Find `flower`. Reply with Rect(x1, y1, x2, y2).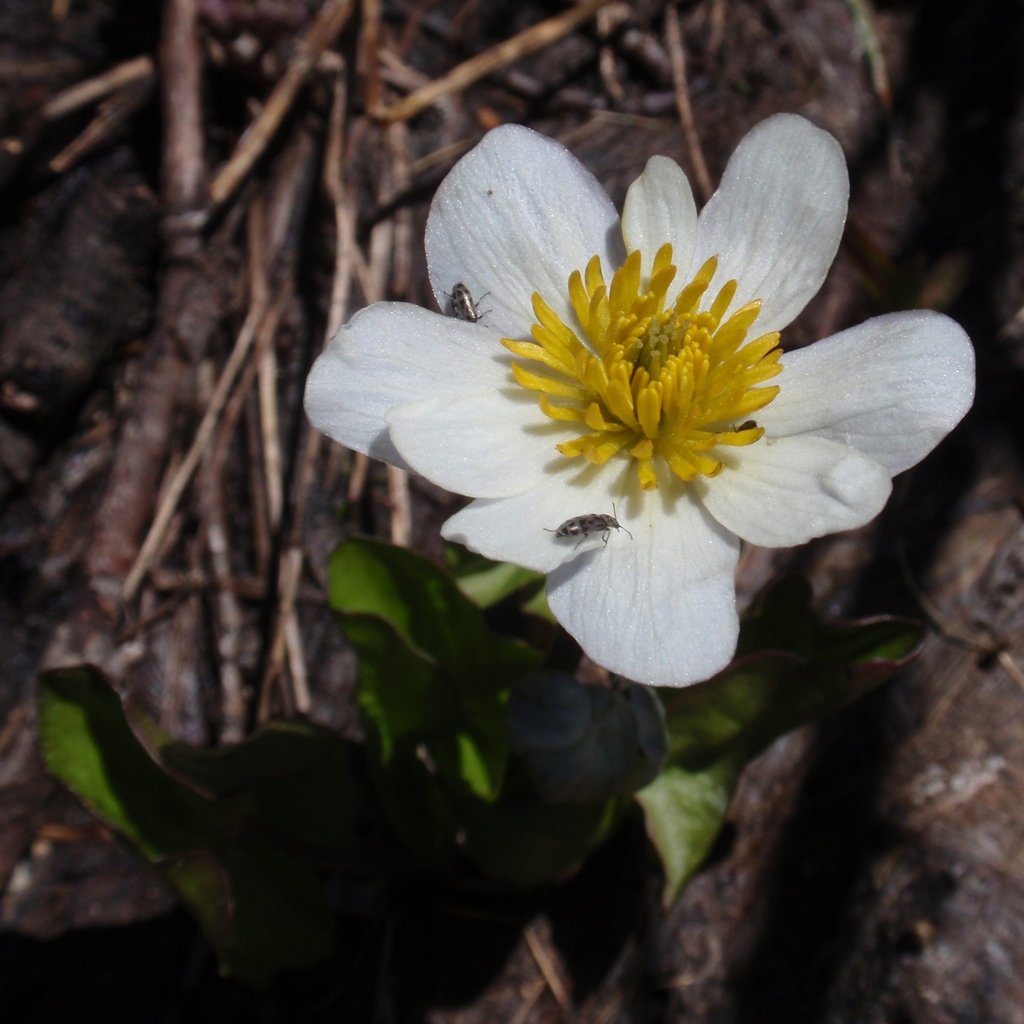
Rect(364, 108, 913, 702).
